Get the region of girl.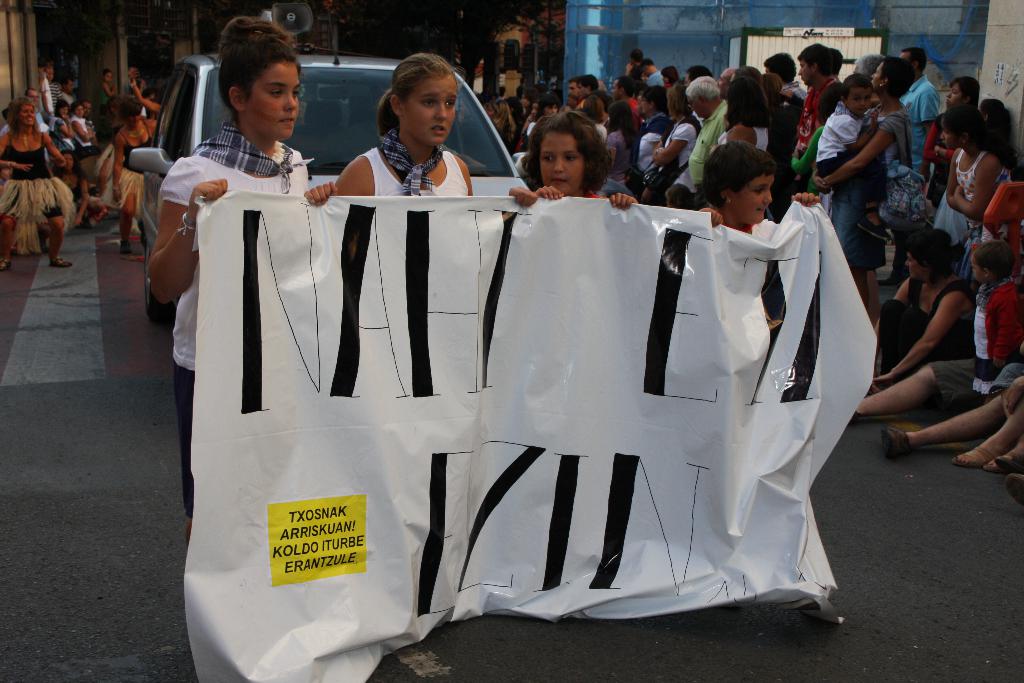
[306, 49, 540, 206].
